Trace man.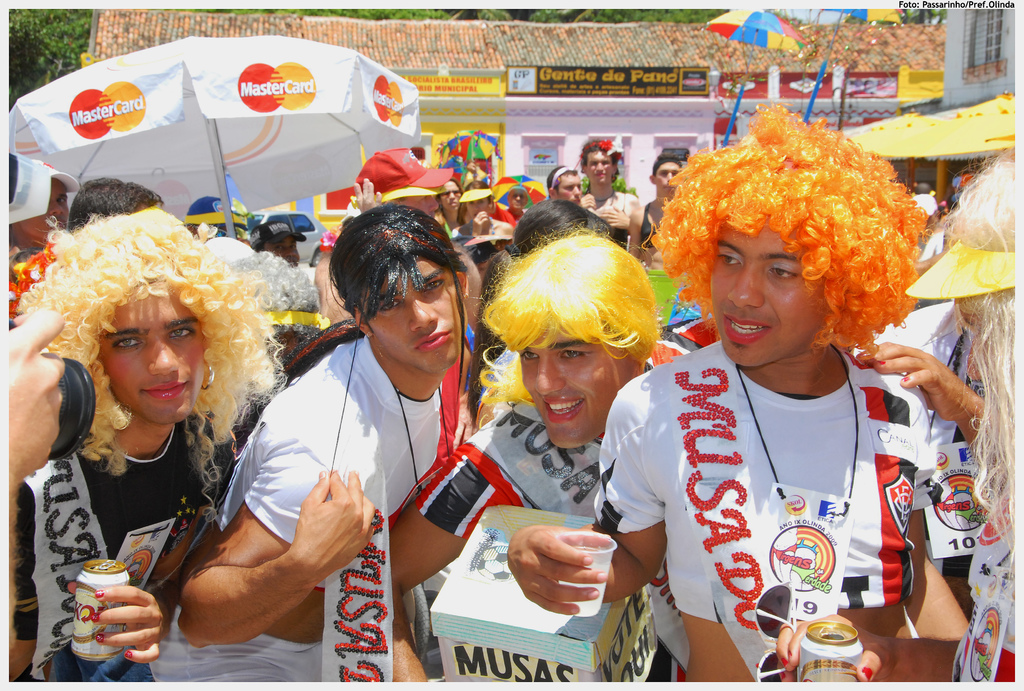
Traced to 388 221 666 680.
